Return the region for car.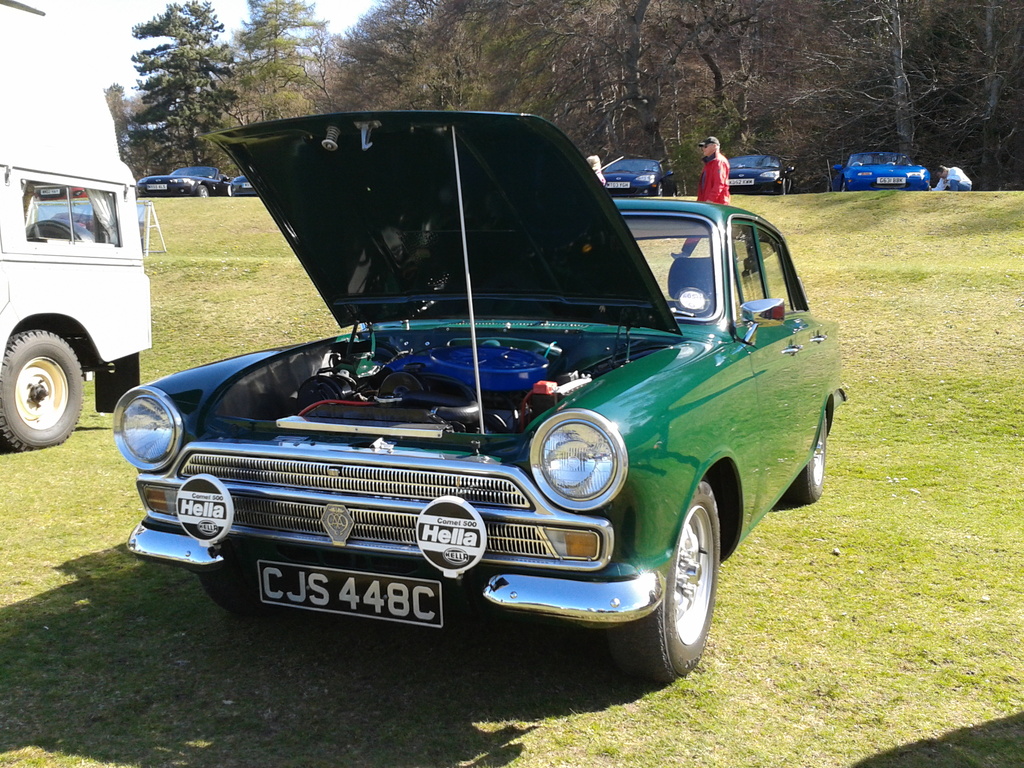
[134,166,234,199].
